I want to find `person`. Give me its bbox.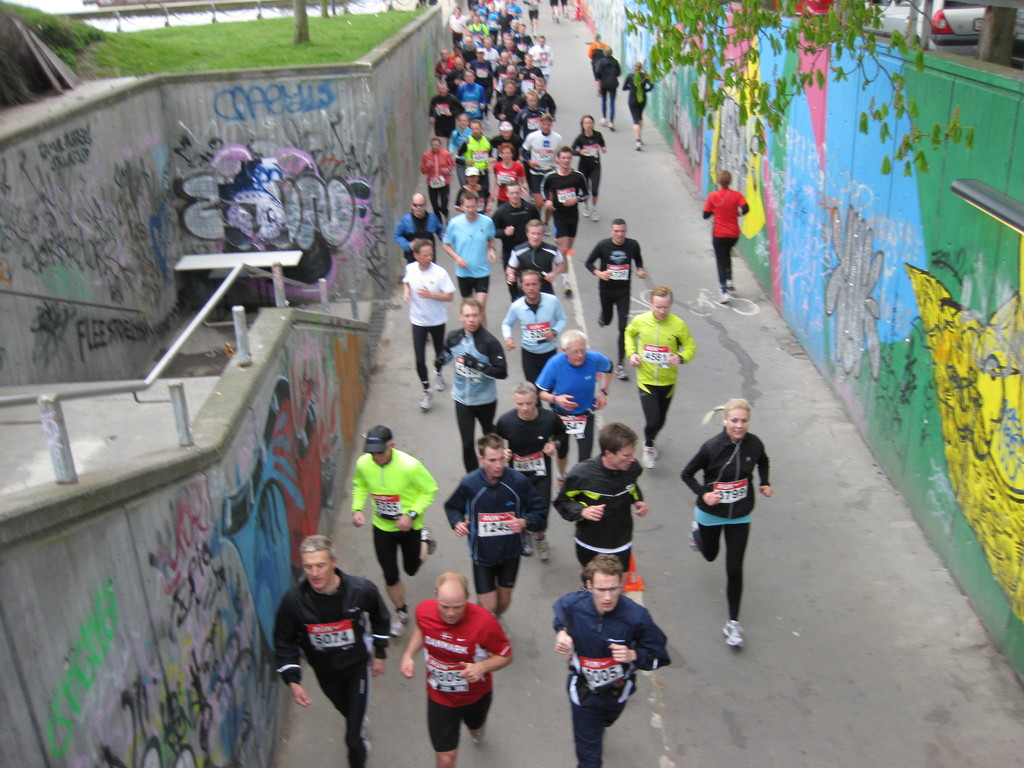
pyautogui.locateOnScreen(588, 42, 622, 129).
